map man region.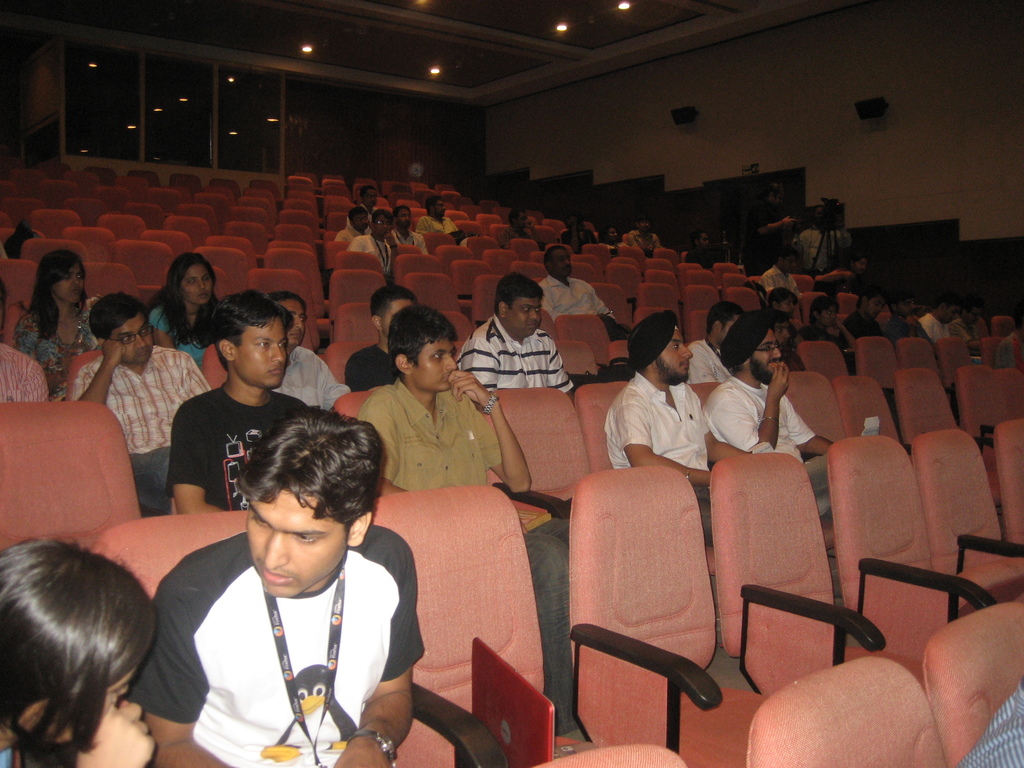
Mapped to region(604, 310, 758, 540).
